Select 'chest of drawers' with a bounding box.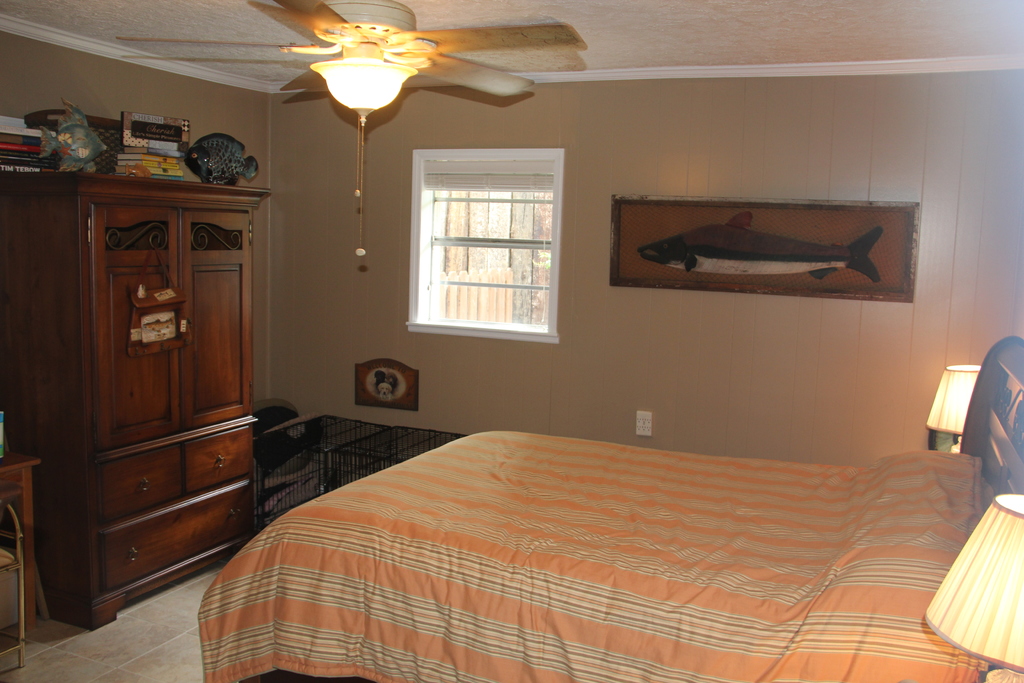
select_region(0, 170, 261, 634).
